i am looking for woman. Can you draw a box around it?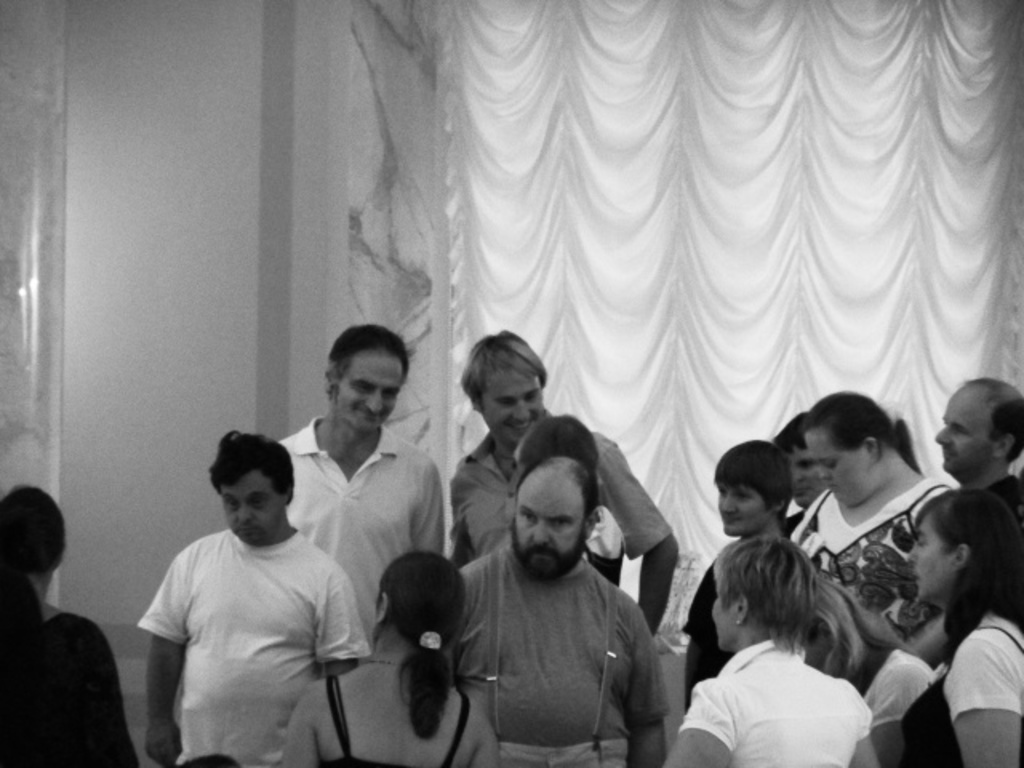
Sure, the bounding box is [left=651, top=477, right=880, bottom=767].
